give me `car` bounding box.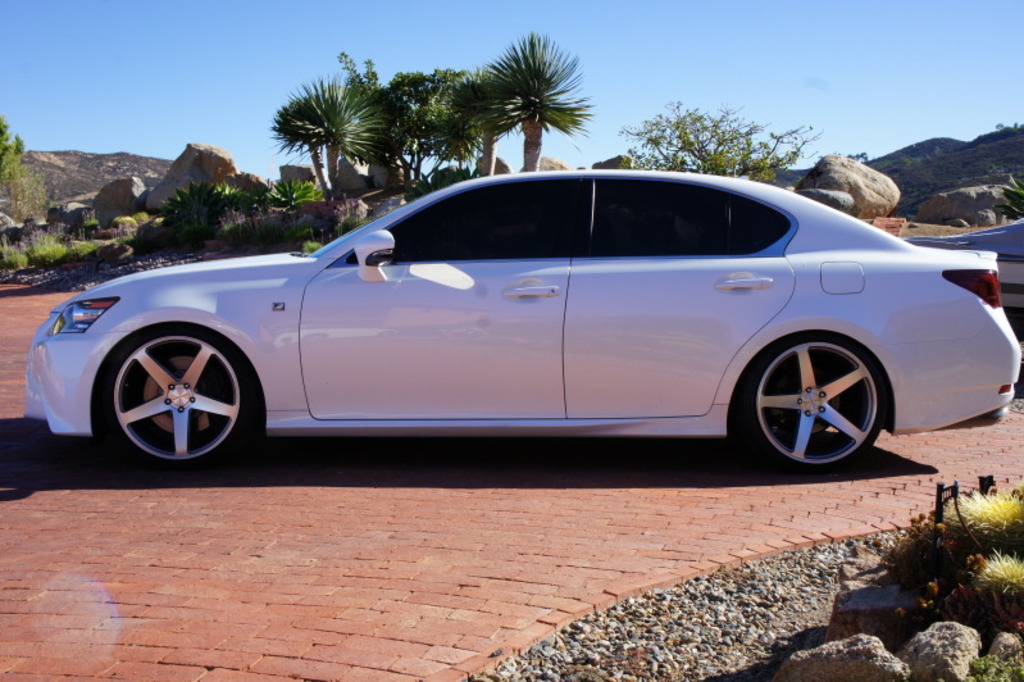
x1=40, y1=167, x2=1002, y2=487.
